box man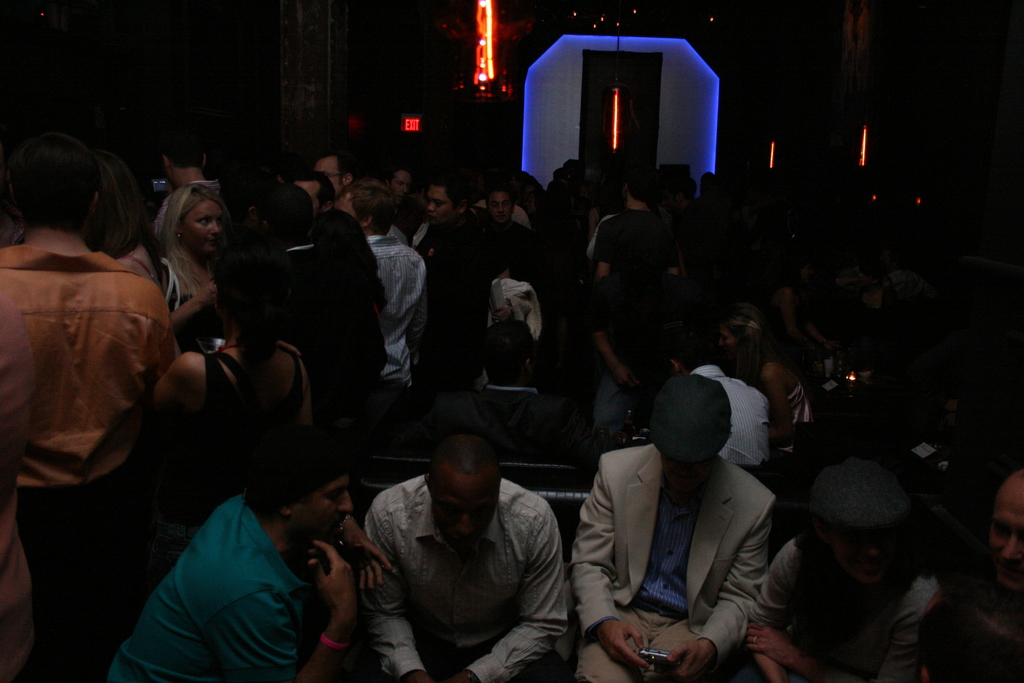
locate(355, 428, 588, 680)
